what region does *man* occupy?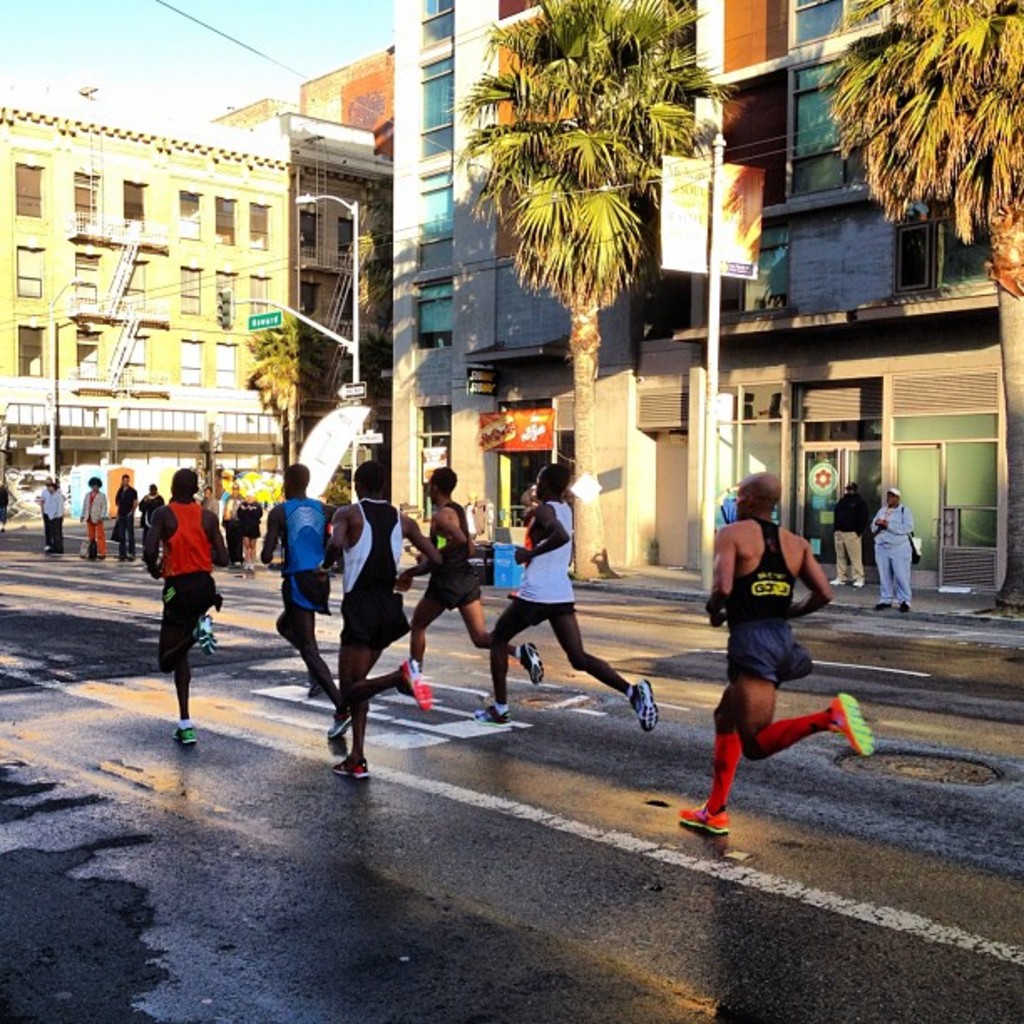
detection(74, 474, 107, 559).
